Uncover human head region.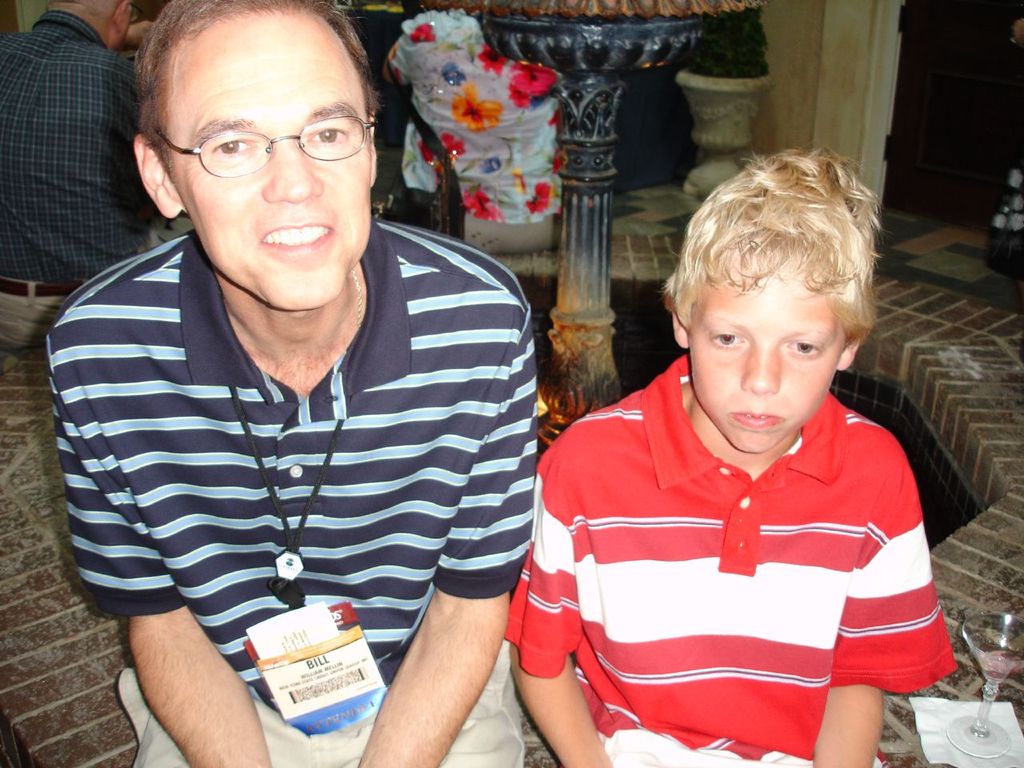
Uncovered: crop(44, 0, 133, 49).
